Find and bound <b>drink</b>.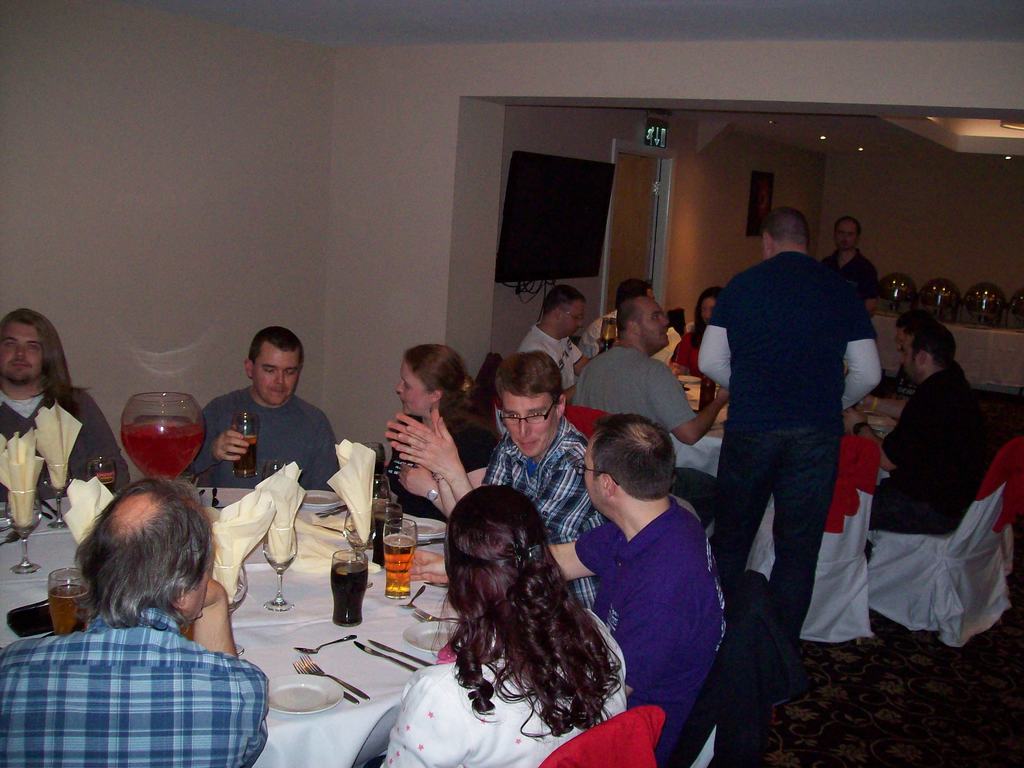
Bound: 384, 534, 417, 600.
